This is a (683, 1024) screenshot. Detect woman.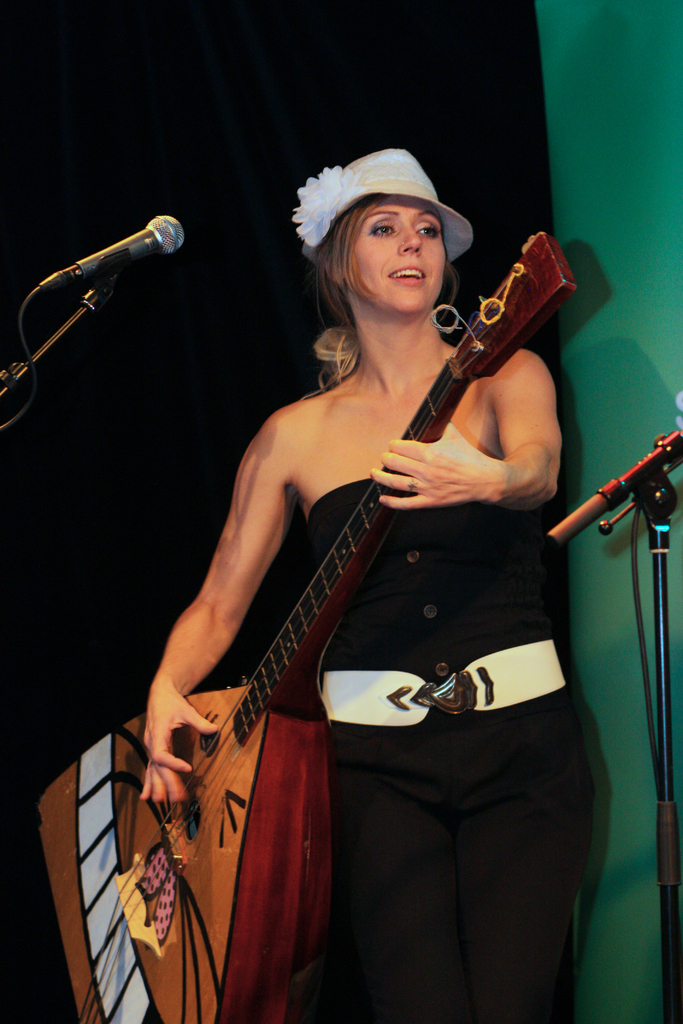
crop(143, 136, 588, 1023).
